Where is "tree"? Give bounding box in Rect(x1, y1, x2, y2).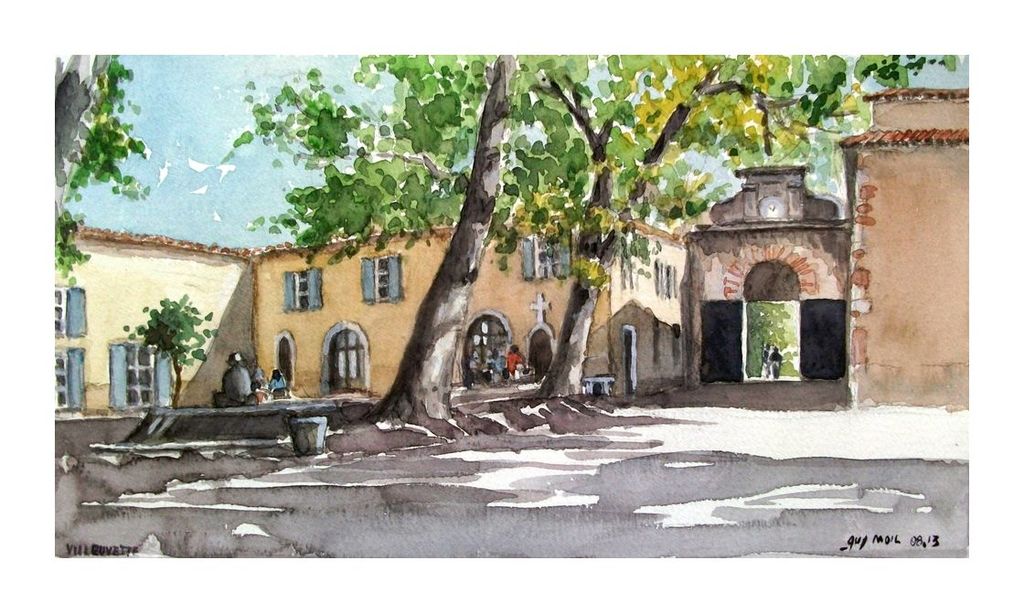
Rect(212, 49, 585, 432).
